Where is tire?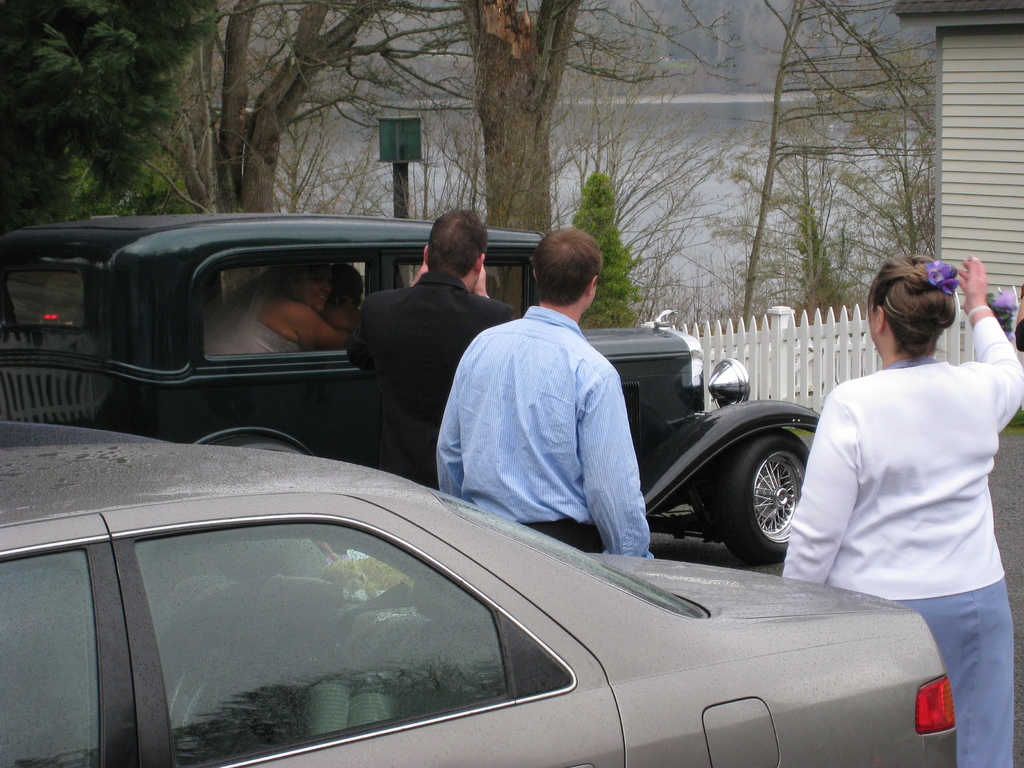
[left=710, top=429, right=813, bottom=566].
